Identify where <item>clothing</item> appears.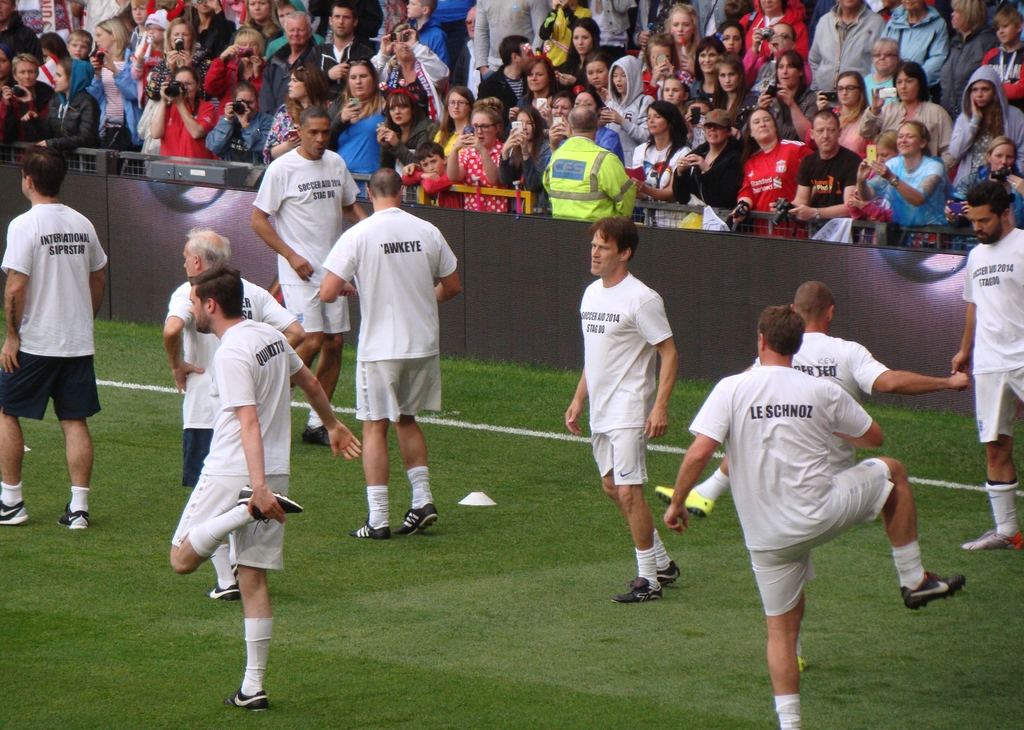
Appears at {"left": 579, "top": 268, "right": 673, "bottom": 490}.
